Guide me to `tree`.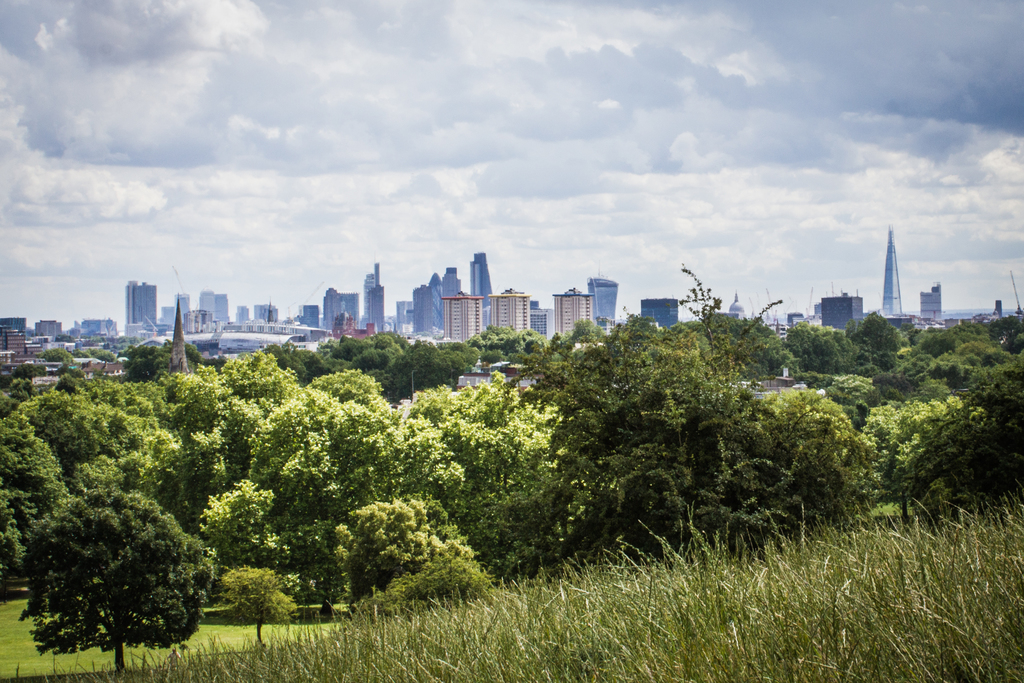
Guidance: bbox=(463, 319, 558, 388).
